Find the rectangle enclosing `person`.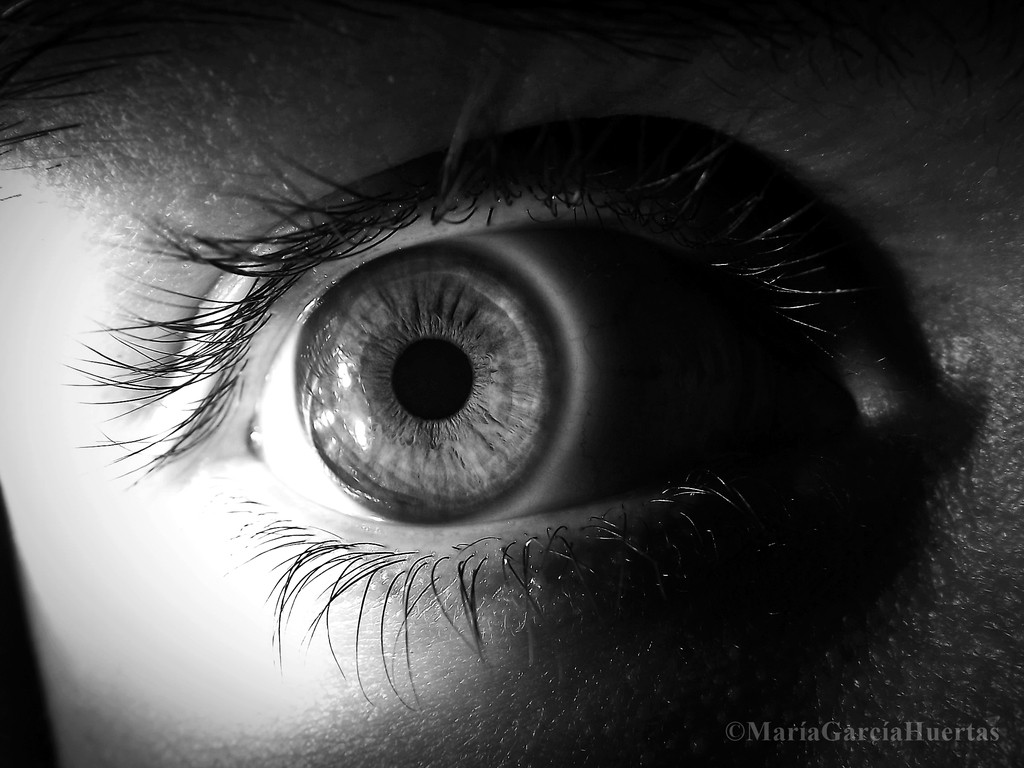
left=0, top=4, right=1023, bottom=767.
